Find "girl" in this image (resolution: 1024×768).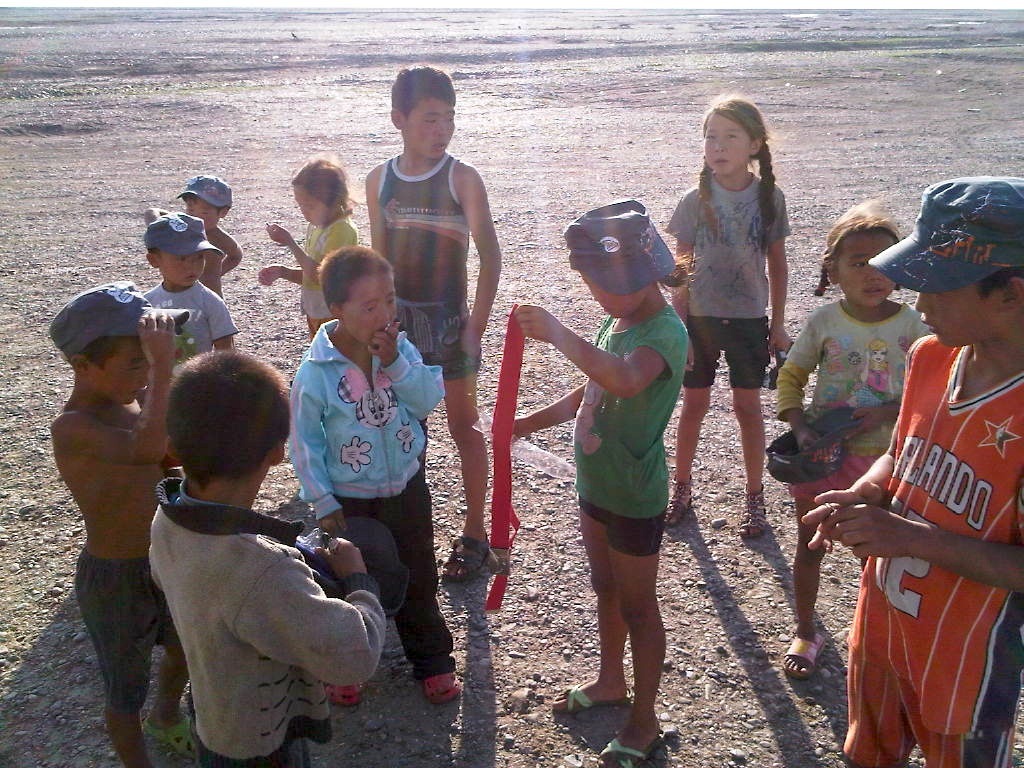
{"x1": 259, "y1": 162, "x2": 359, "y2": 325}.
